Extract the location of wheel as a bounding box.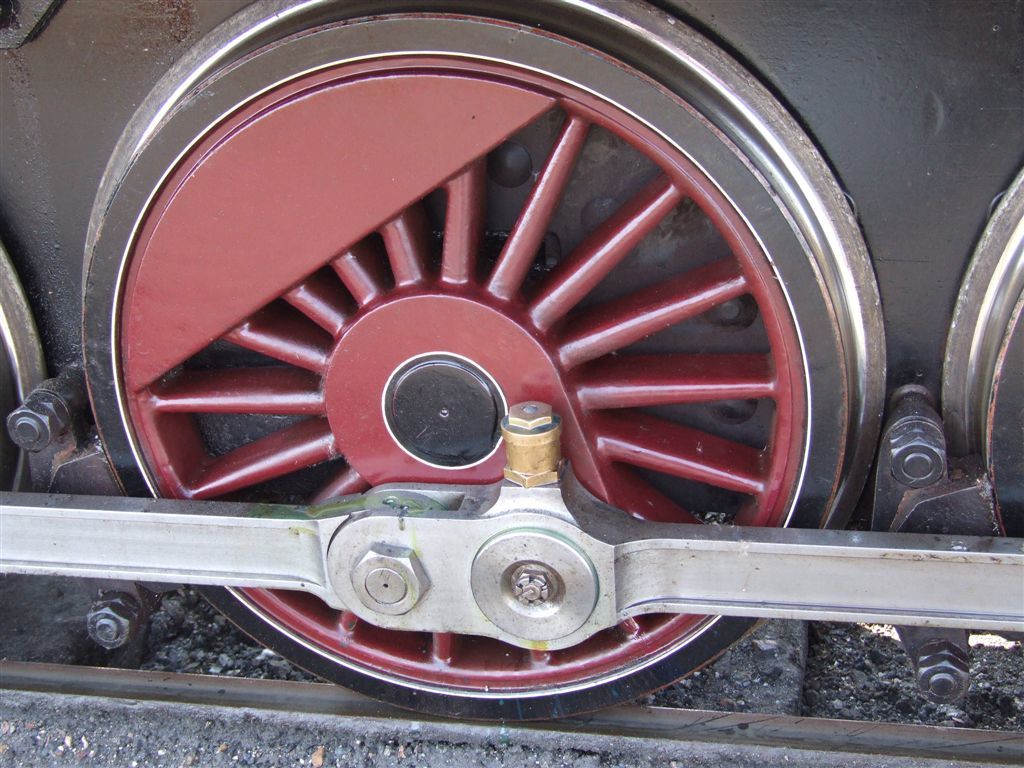
[934, 163, 1023, 551].
